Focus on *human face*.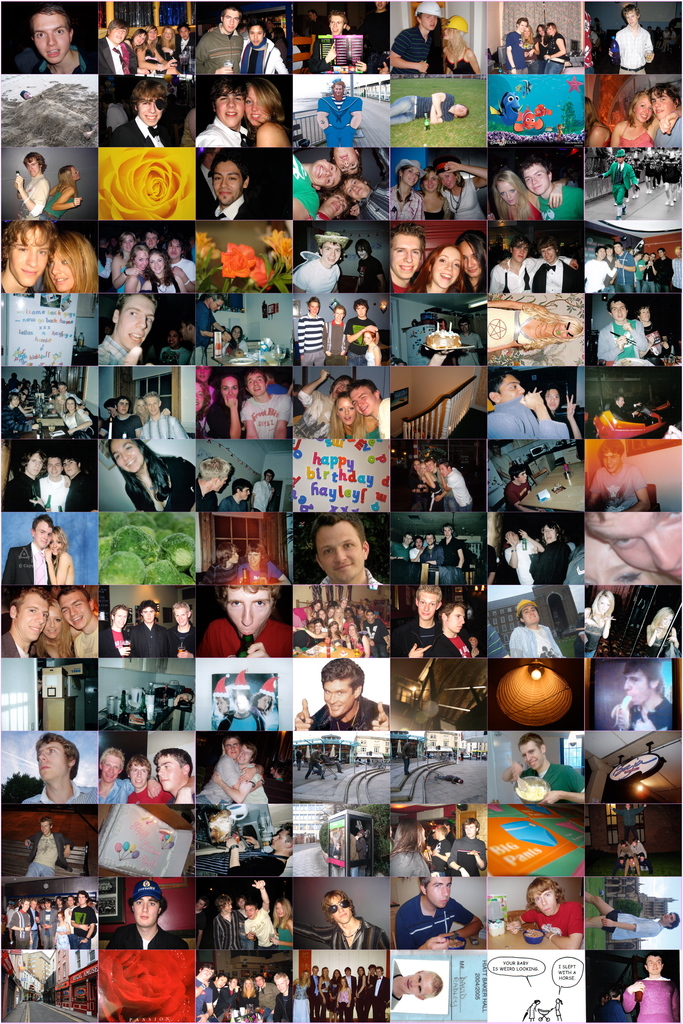
Focused at rect(542, 388, 561, 410).
